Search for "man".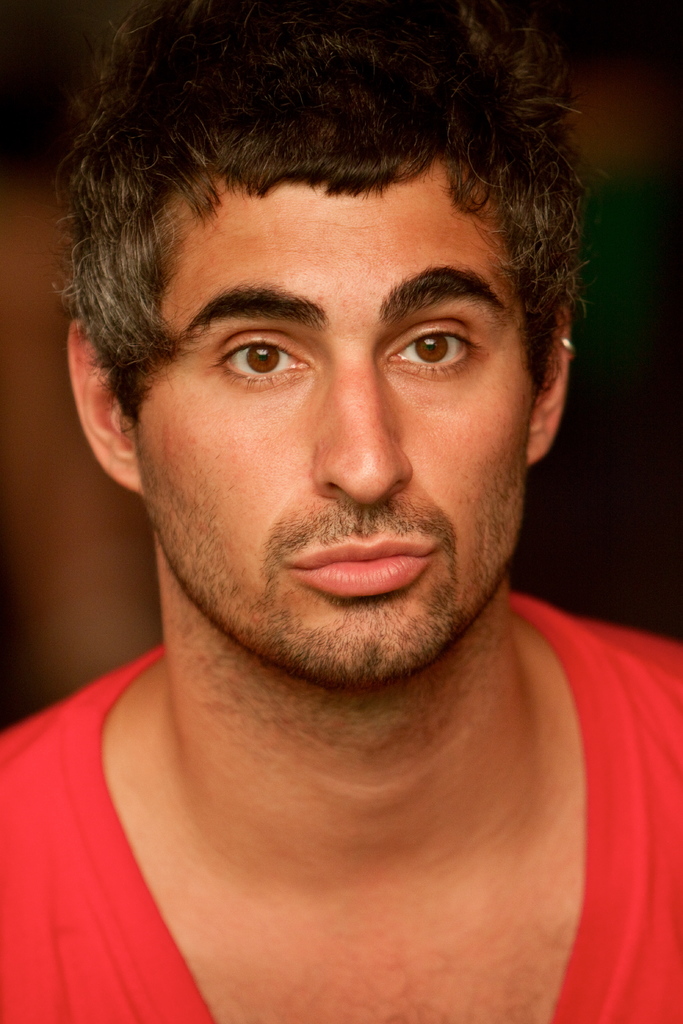
Found at bbox(0, 0, 682, 1015).
